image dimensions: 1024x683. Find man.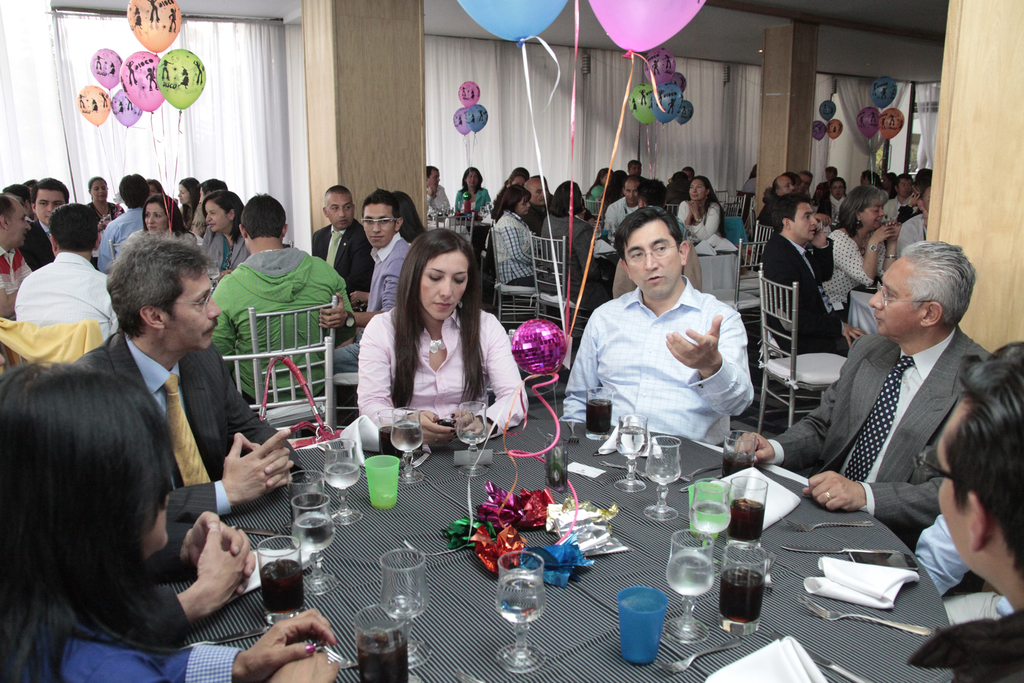
19:174:71:263.
